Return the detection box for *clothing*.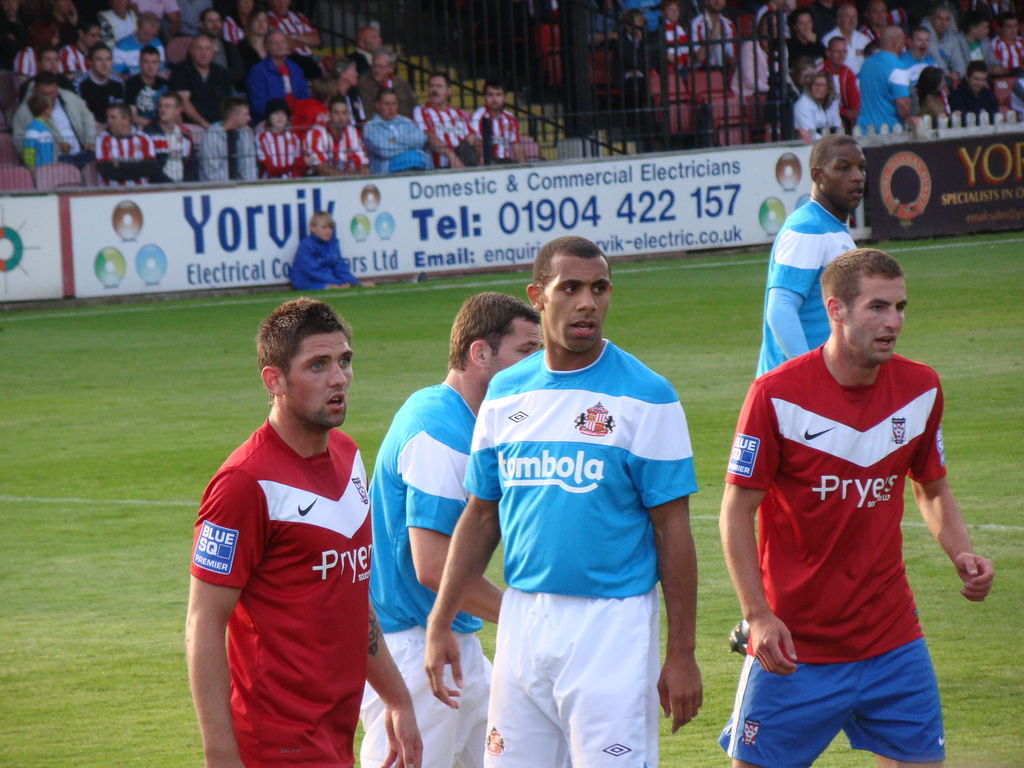
detection(753, 193, 863, 383).
